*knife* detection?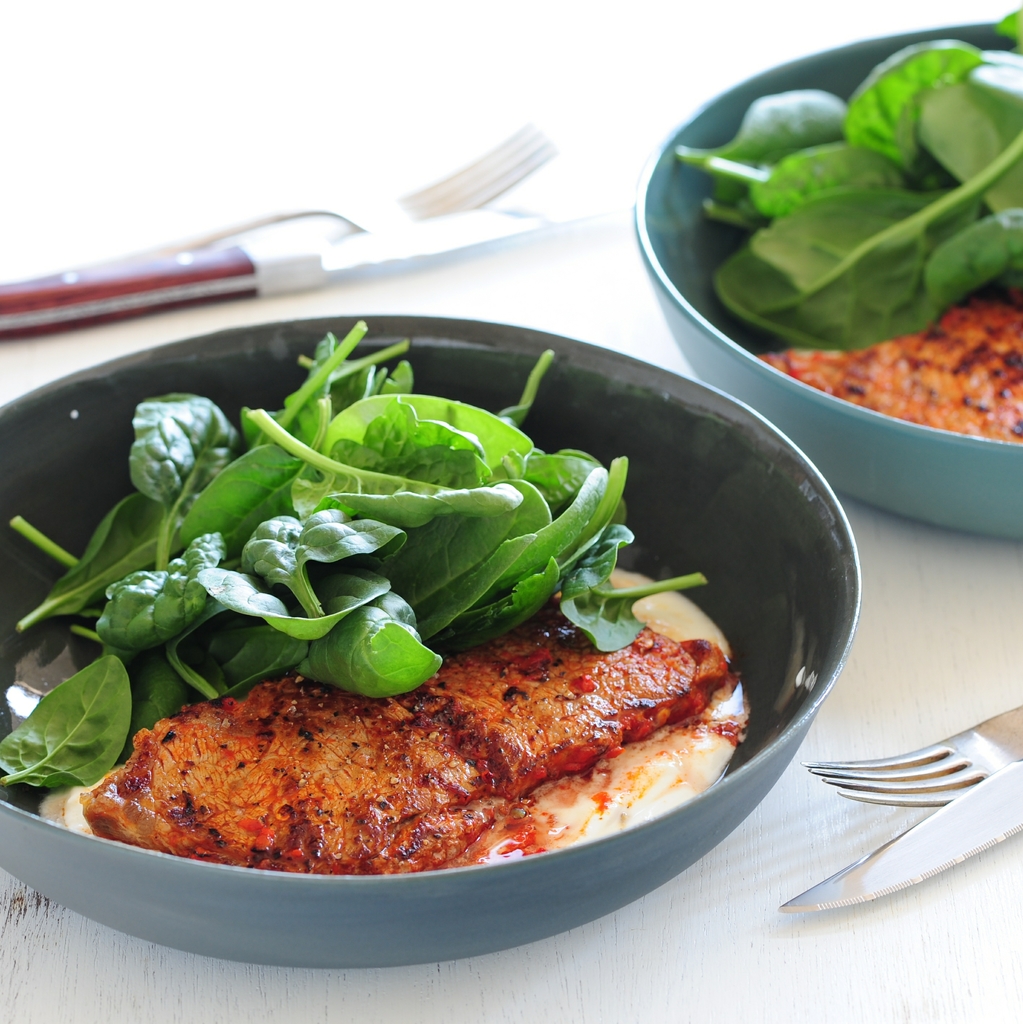
0/154/647/340
